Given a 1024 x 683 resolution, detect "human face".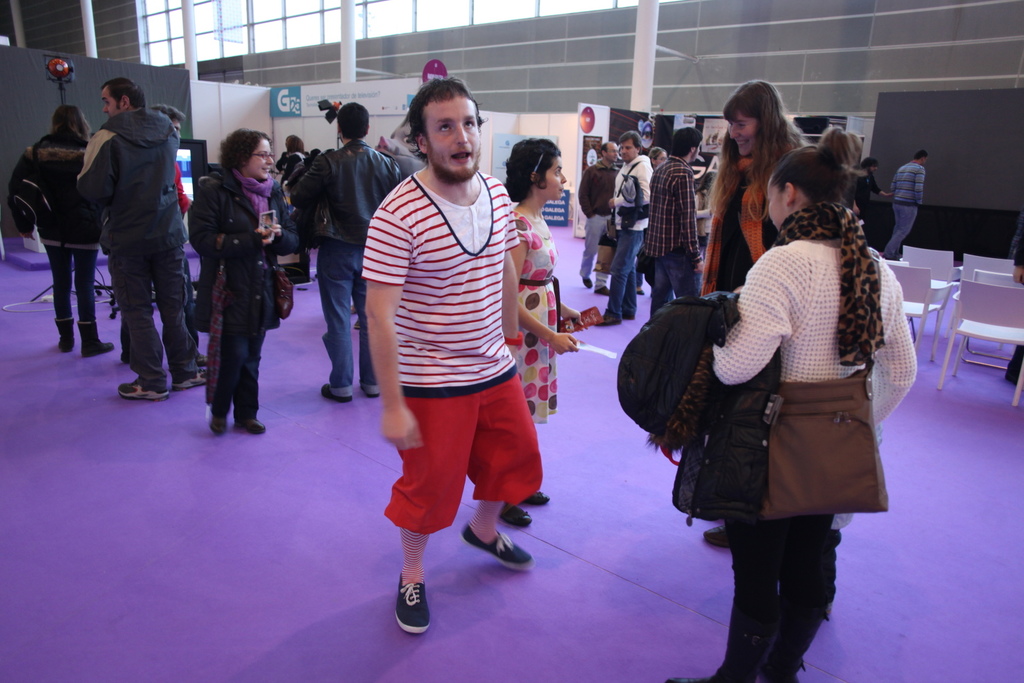
<region>538, 158, 565, 202</region>.
